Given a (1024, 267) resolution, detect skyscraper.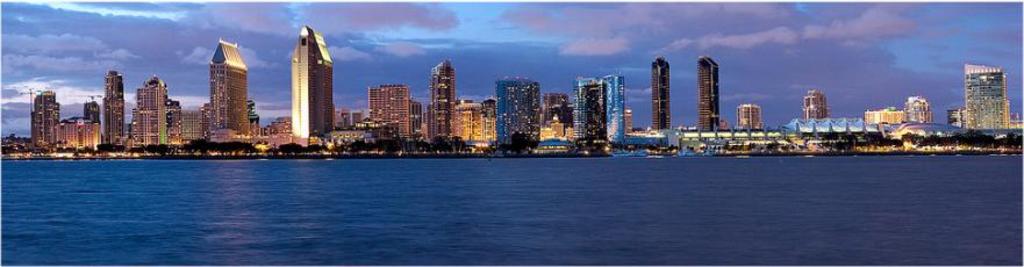
bbox=(98, 64, 124, 154).
